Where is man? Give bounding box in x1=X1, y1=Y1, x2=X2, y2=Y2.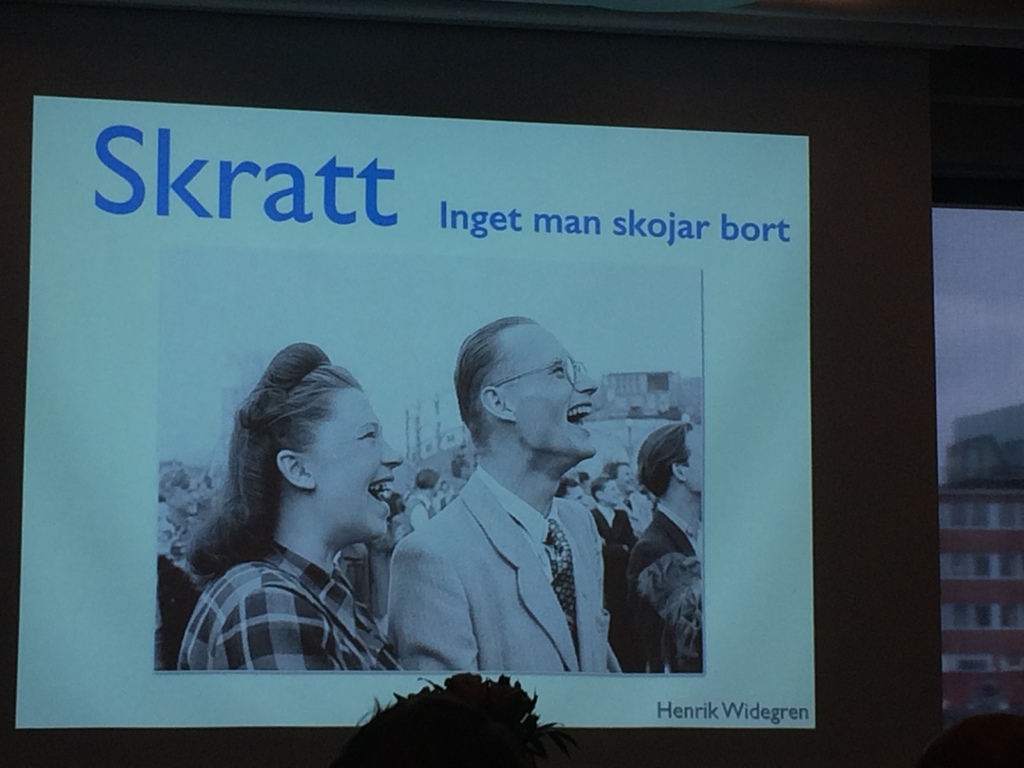
x1=607, y1=420, x2=705, y2=674.
